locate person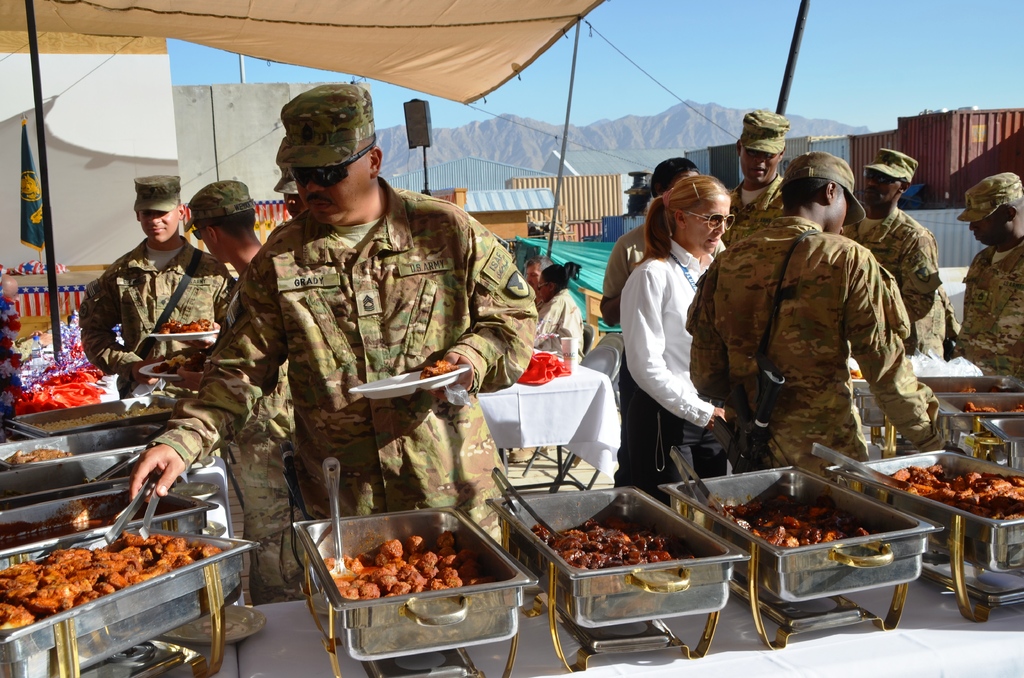
pyautogui.locateOnScreen(603, 149, 701, 332)
